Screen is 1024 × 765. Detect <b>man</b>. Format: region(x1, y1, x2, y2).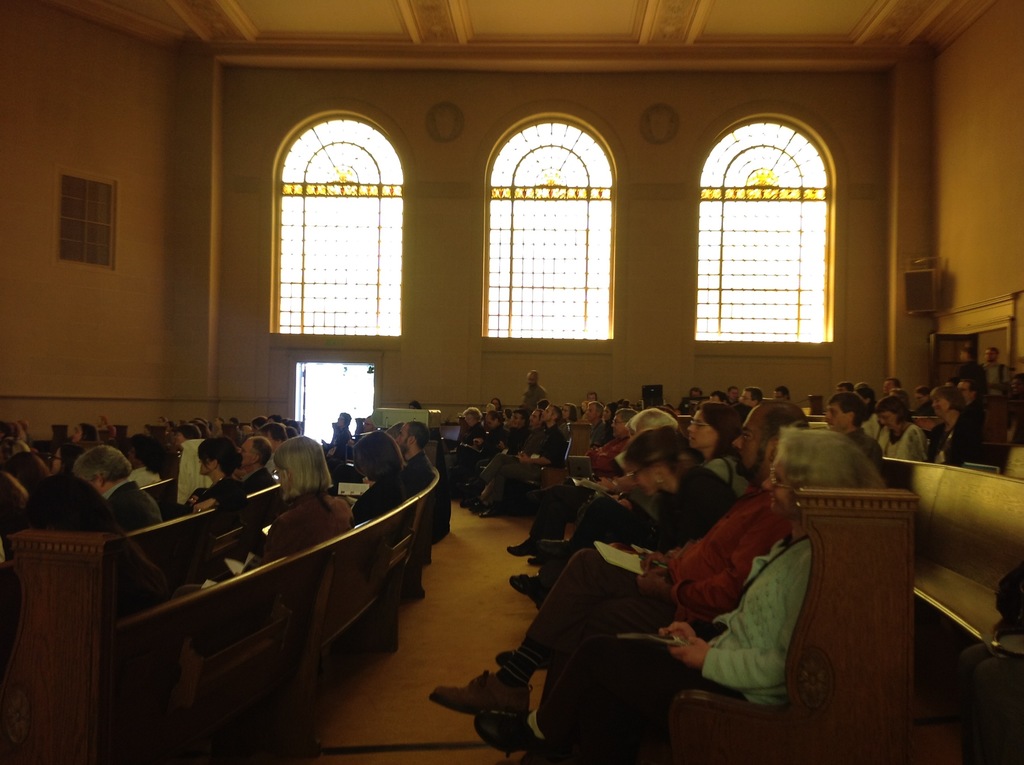
region(427, 397, 810, 717).
